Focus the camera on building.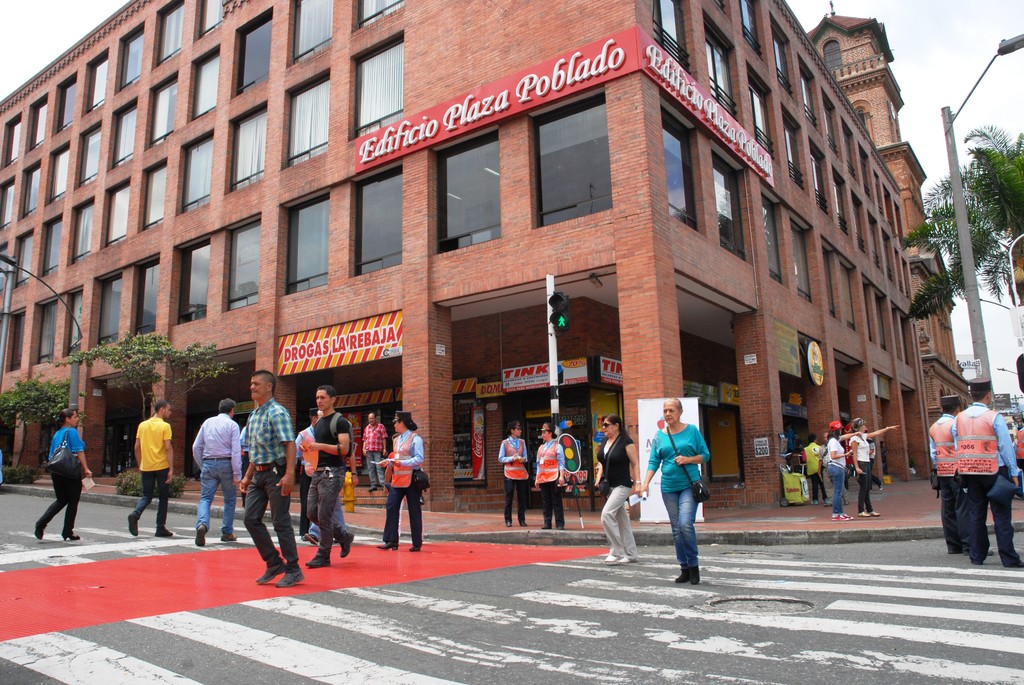
Focus region: (left=806, top=0, right=968, bottom=425).
